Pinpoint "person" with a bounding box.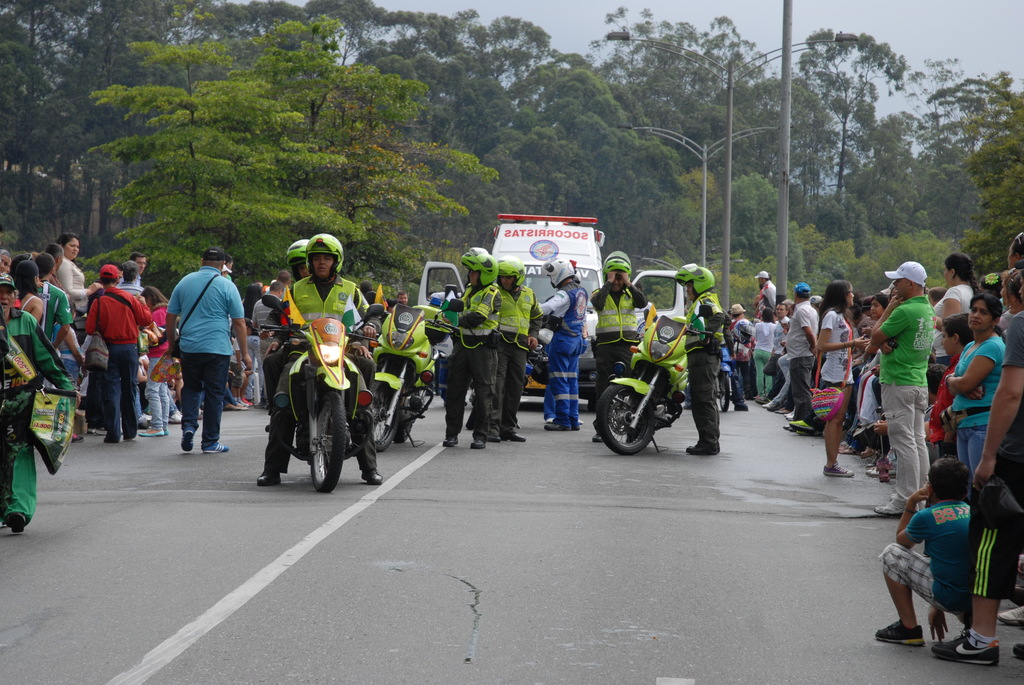
region(446, 248, 504, 448).
